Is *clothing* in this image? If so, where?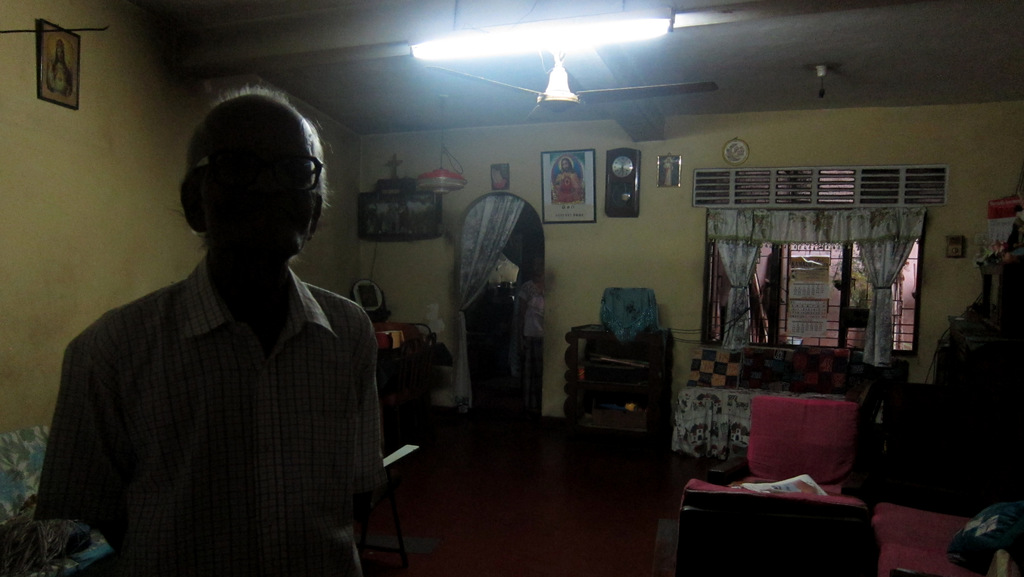
Yes, at x1=35, y1=187, x2=394, y2=573.
